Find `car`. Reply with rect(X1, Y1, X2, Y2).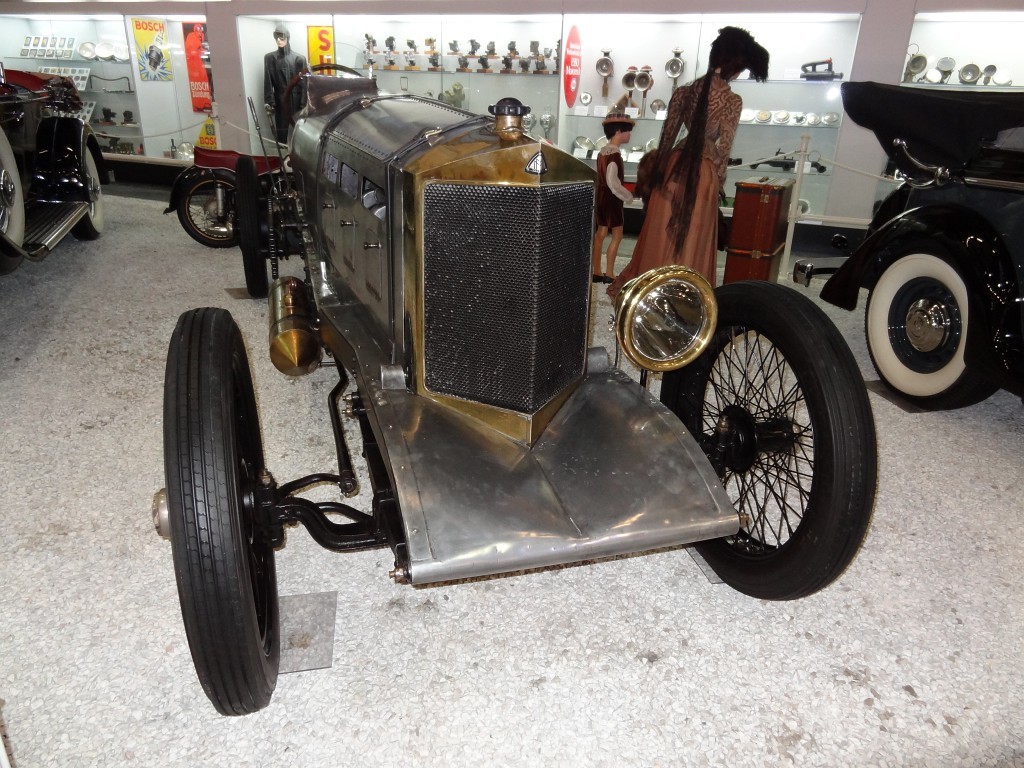
rect(800, 79, 1023, 413).
